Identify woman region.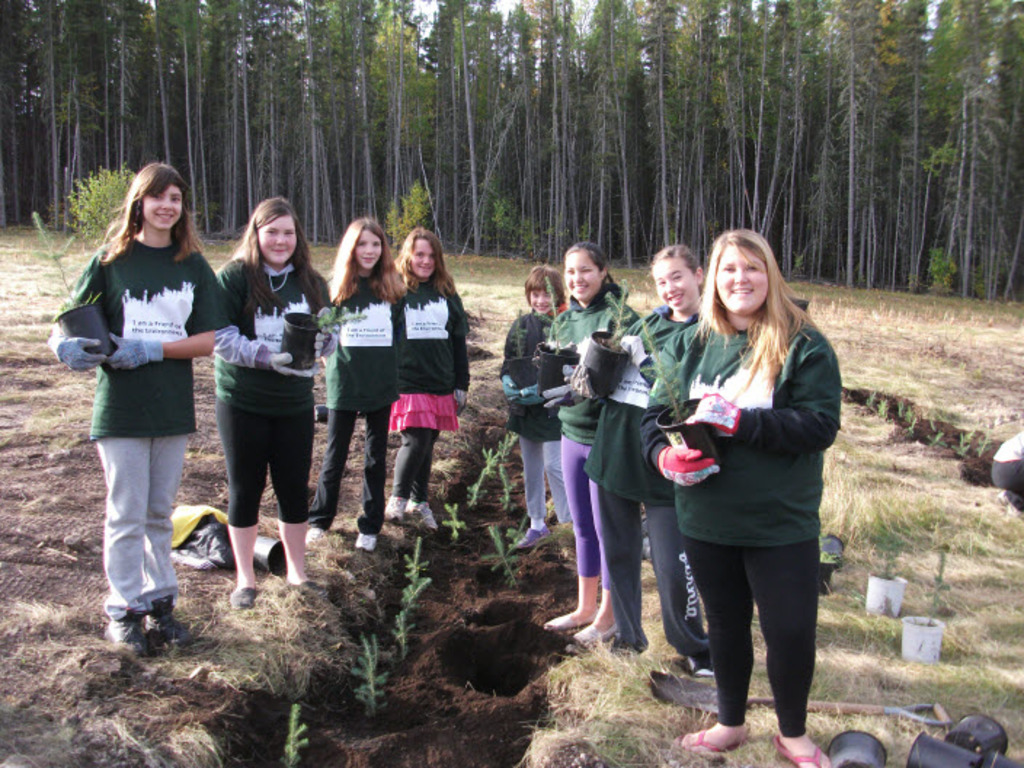
Region: rect(45, 164, 236, 660).
